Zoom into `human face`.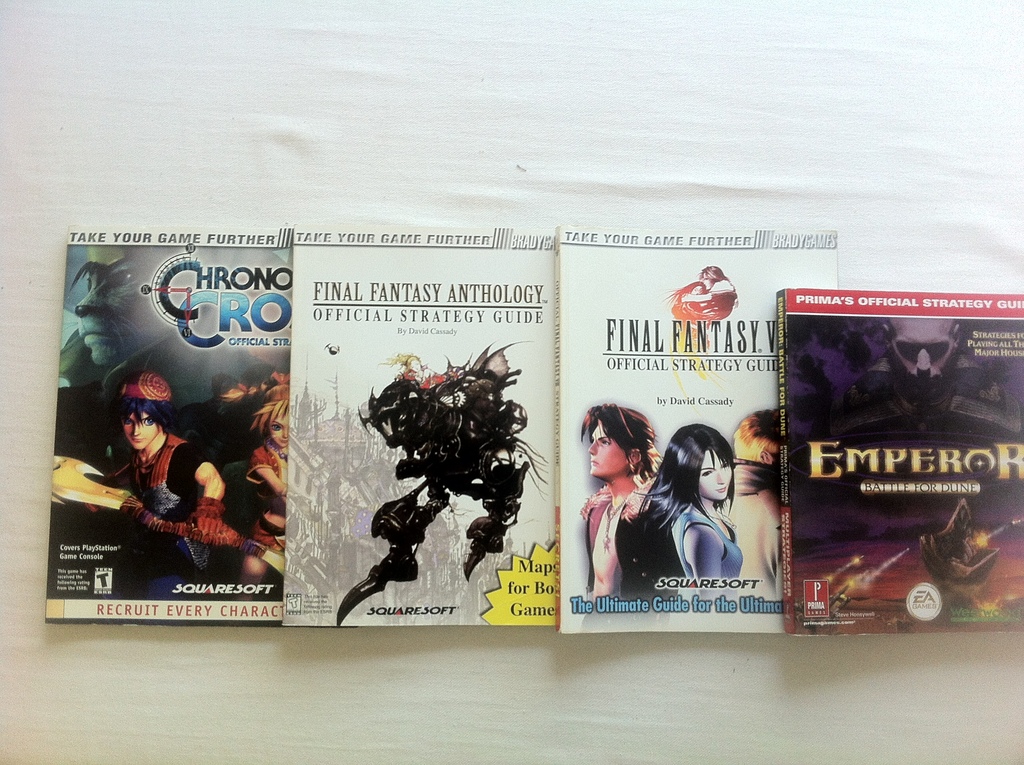
Zoom target: 699,447,733,504.
